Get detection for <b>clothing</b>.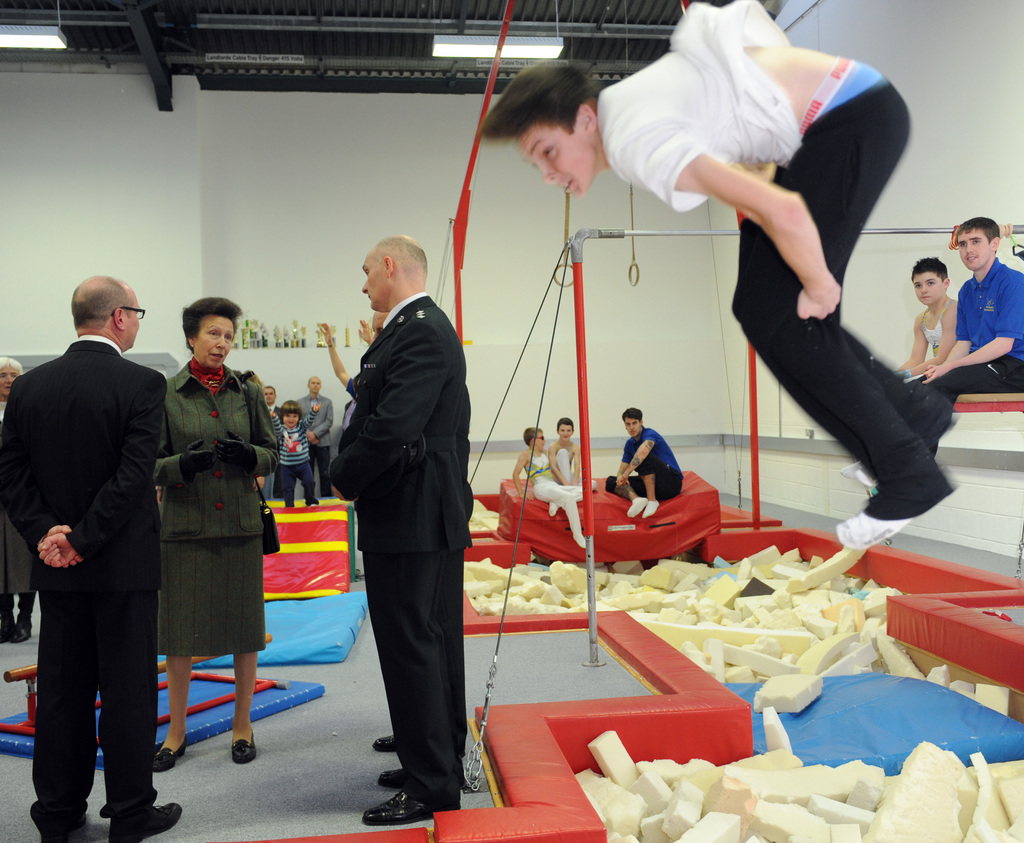
Detection: x1=916, y1=285, x2=948, y2=382.
